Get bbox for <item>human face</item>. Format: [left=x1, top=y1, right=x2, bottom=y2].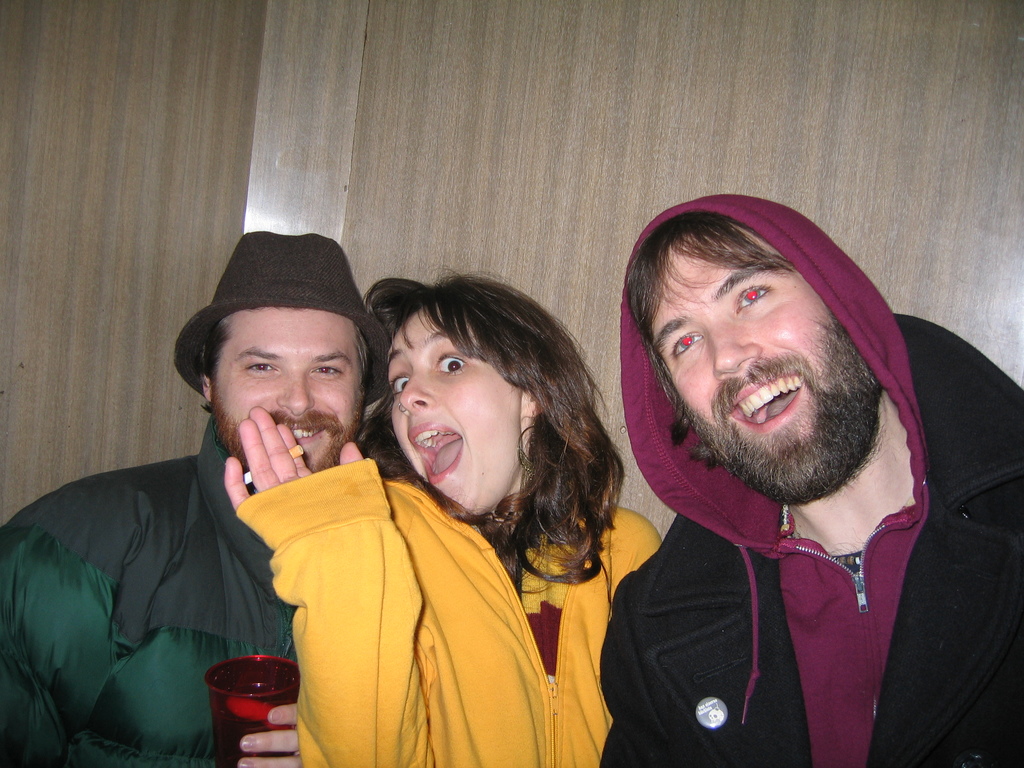
[left=387, top=310, right=532, bottom=514].
